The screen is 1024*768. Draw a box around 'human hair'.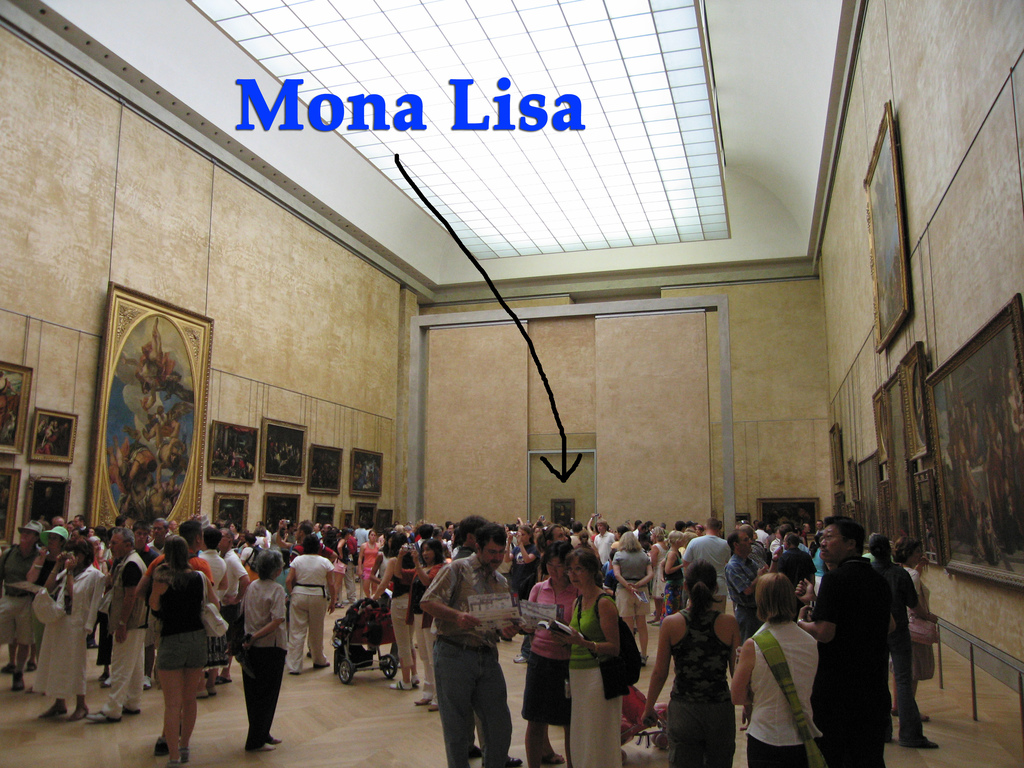
x1=754 y1=570 x2=799 y2=623.
